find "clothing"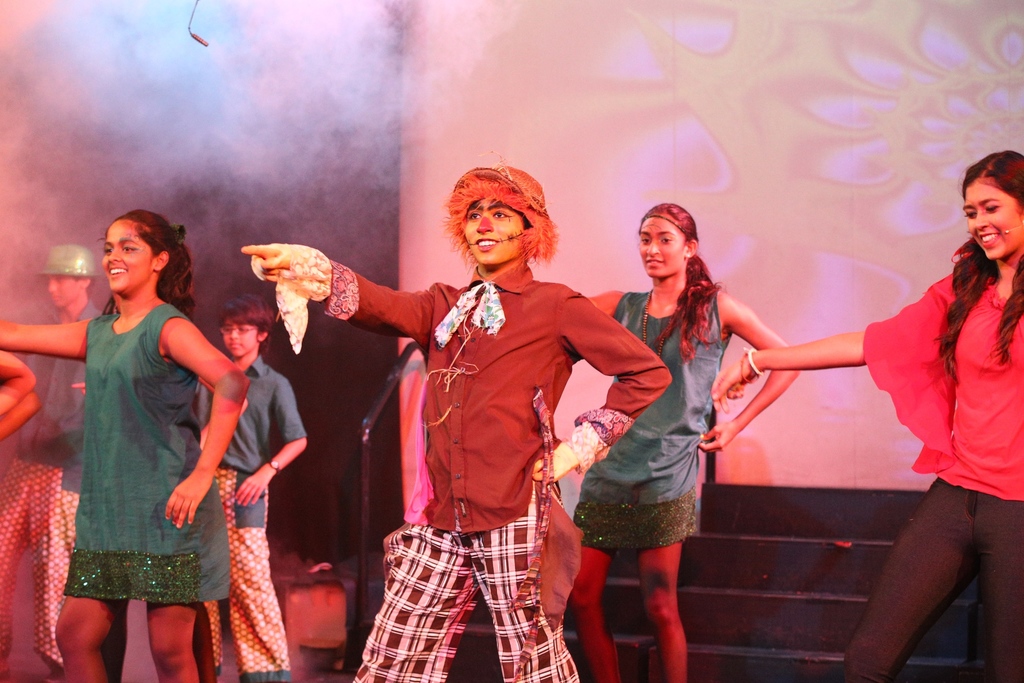
box=[0, 297, 99, 682]
